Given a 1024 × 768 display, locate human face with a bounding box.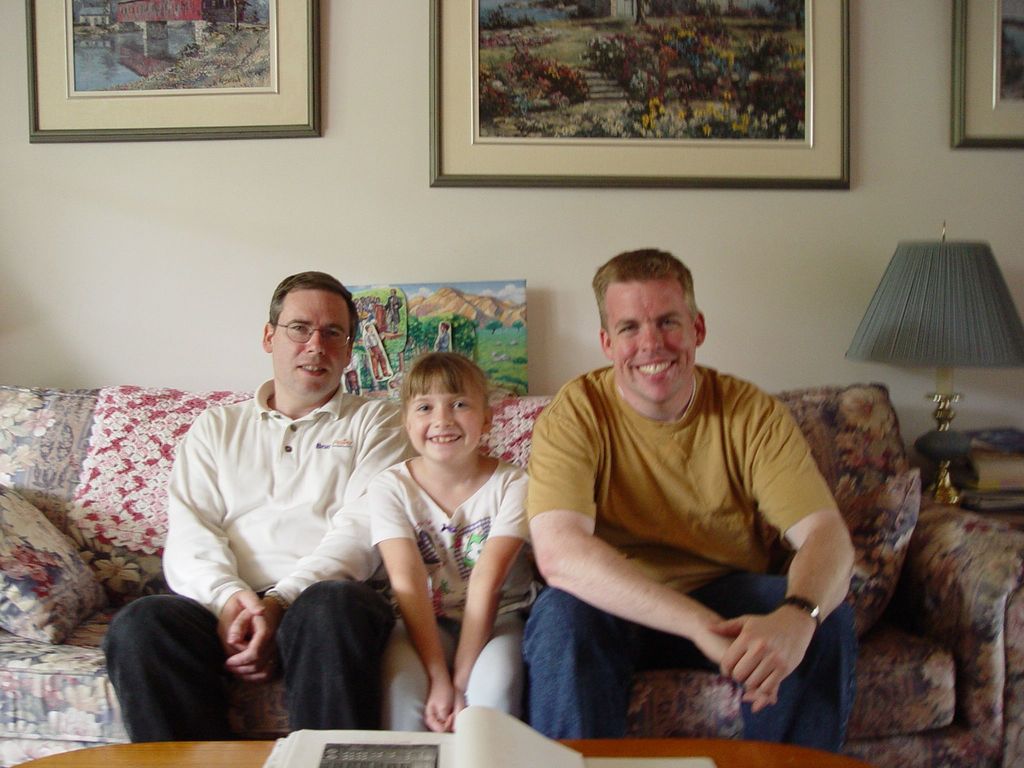
Located: left=600, top=278, right=694, bottom=396.
